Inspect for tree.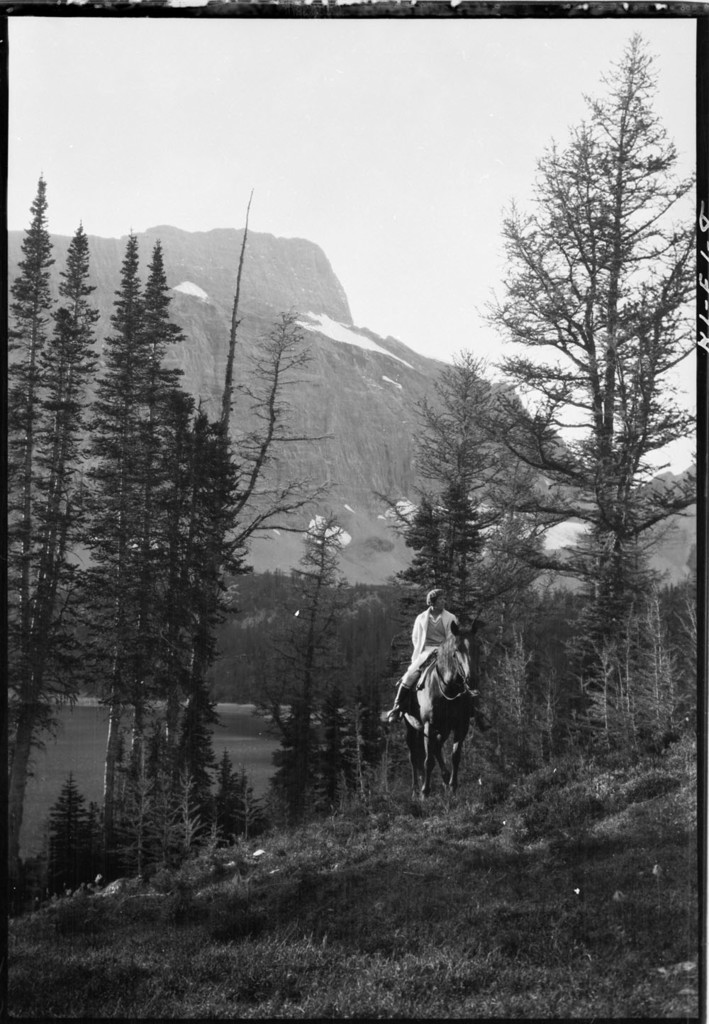
Inspection: region(208, 752, 231, 846).
